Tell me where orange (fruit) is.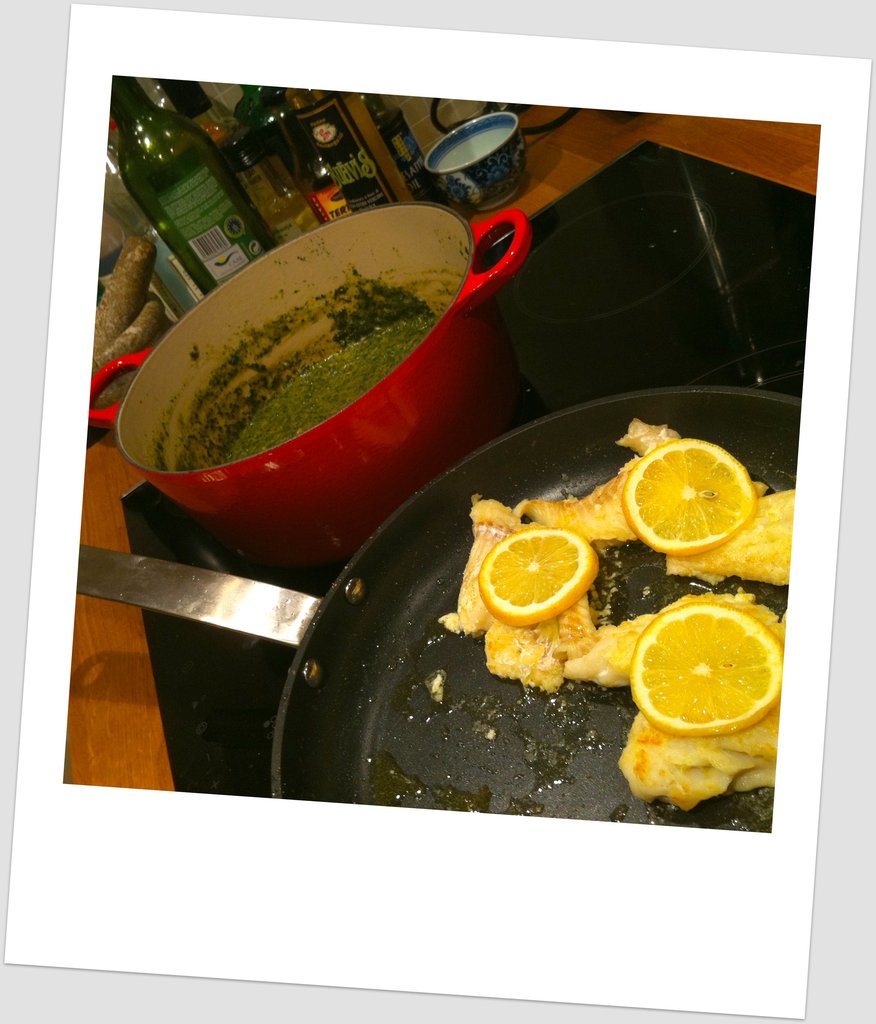
orange (fruit) is at {"left": 629, "top": 437, "right": 763, "bottom": 557}.
